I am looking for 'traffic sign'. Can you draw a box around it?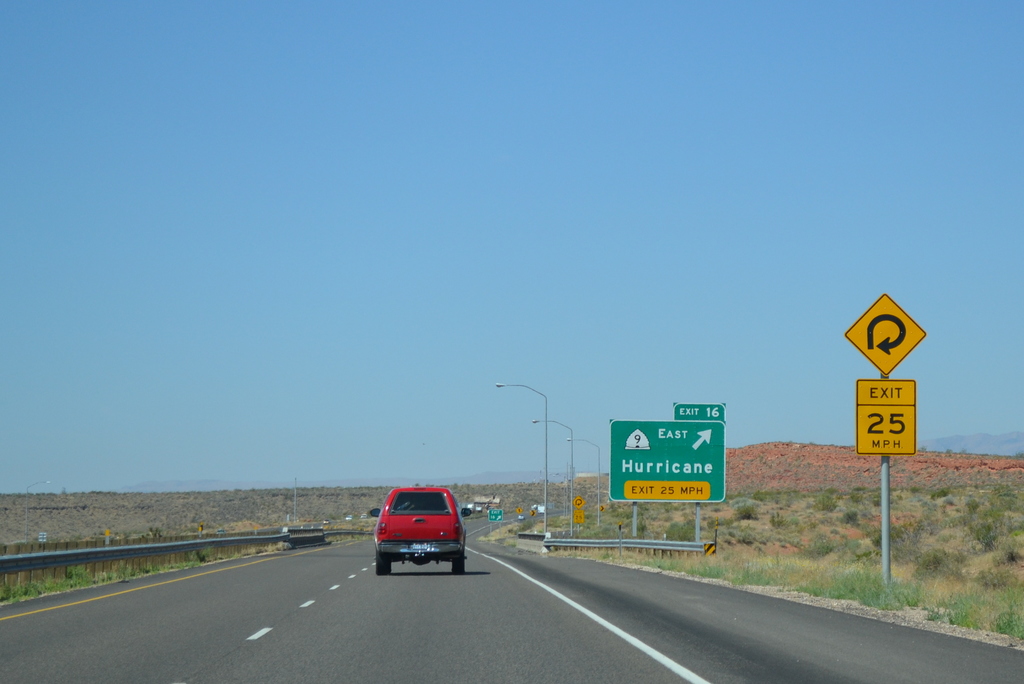
Sure, the bounding box is select_region(607, 402, 728, 504).
